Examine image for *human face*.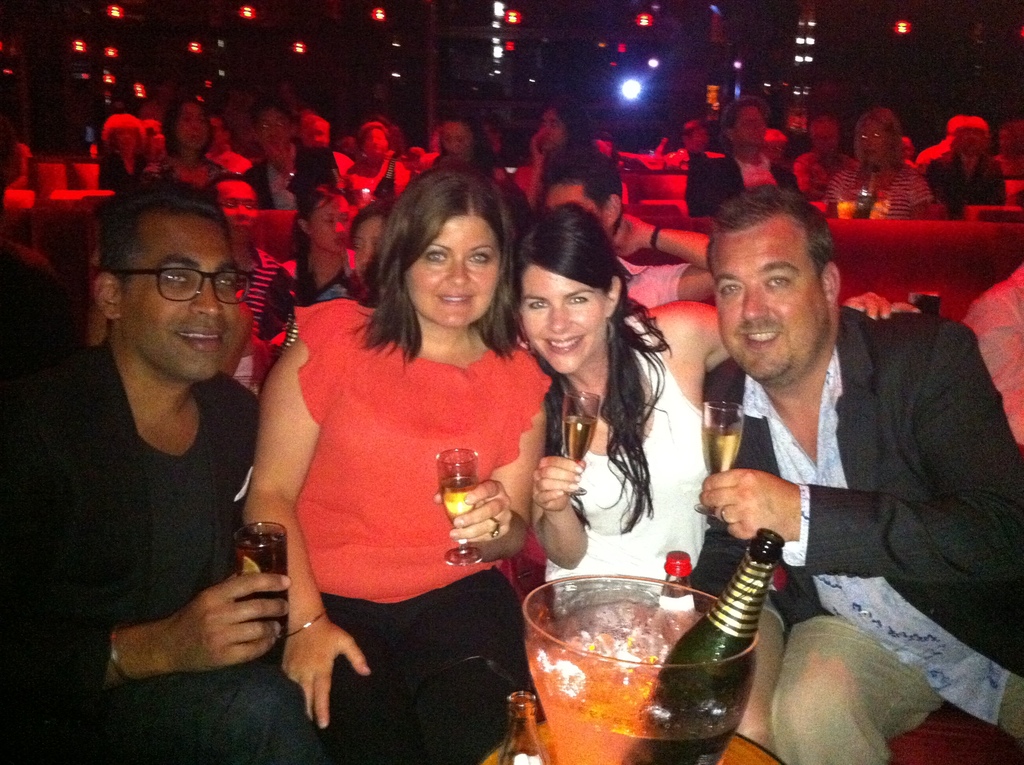
Examination result: l=710, t=228, r=823, b=378.
